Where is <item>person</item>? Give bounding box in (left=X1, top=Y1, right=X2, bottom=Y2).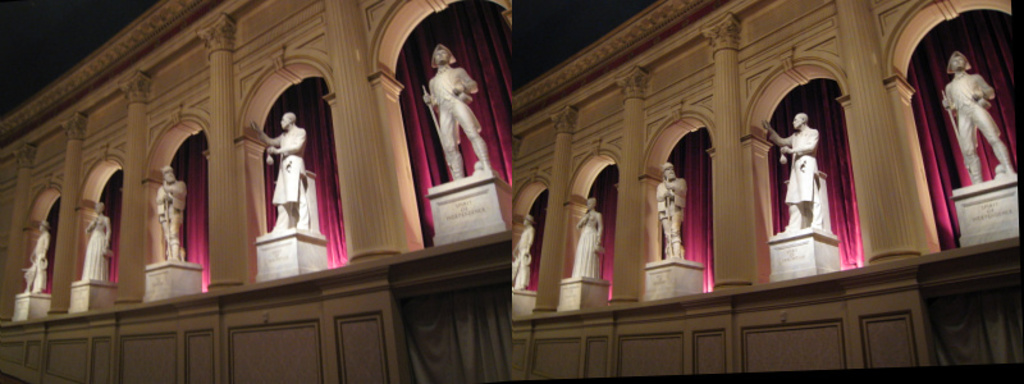
(left=508, top=206, right=538, bottom=297).
